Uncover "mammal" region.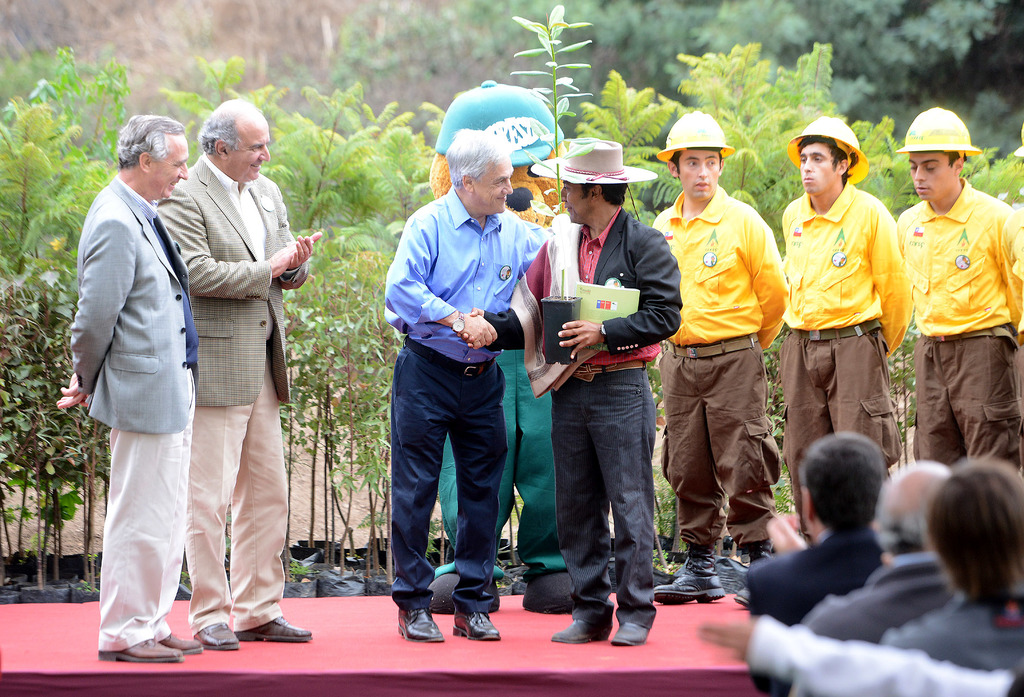
Uncovered: (880,447,1023,663).
